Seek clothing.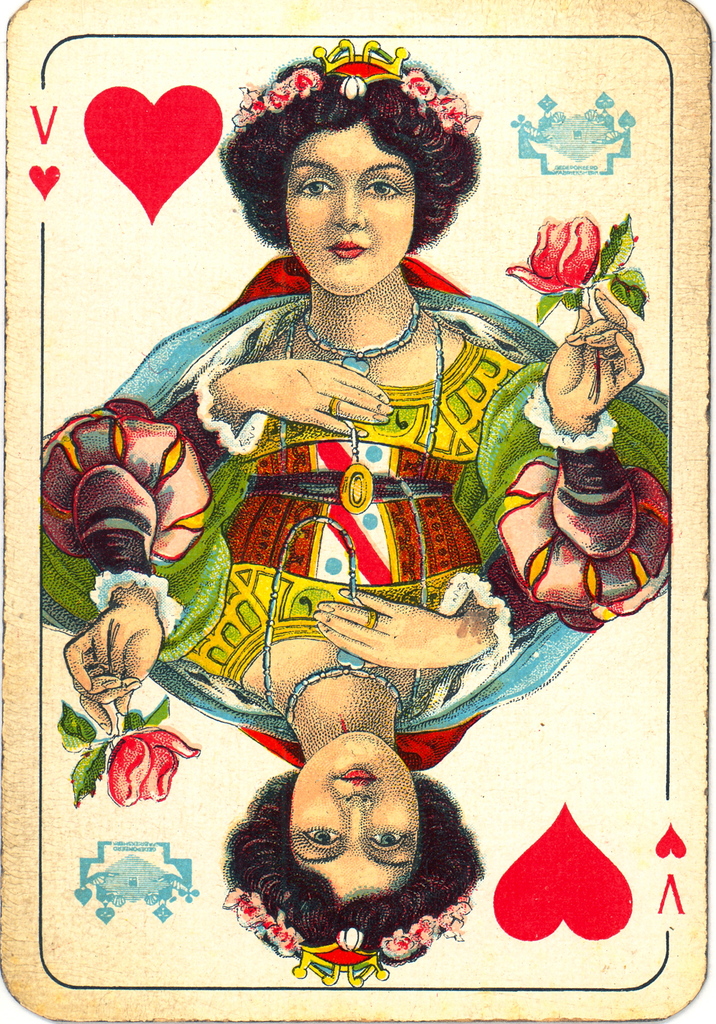
45,477,679,762.
